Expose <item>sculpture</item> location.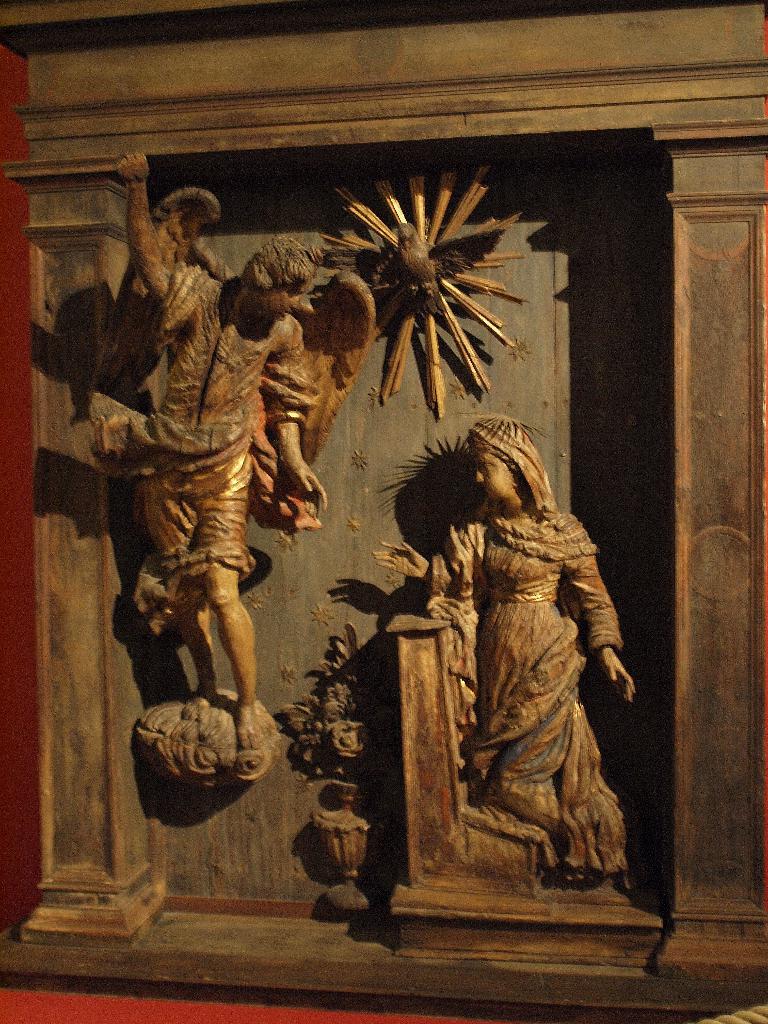
Exposed at x1=366, y1=413, x2=636, y2=886.
